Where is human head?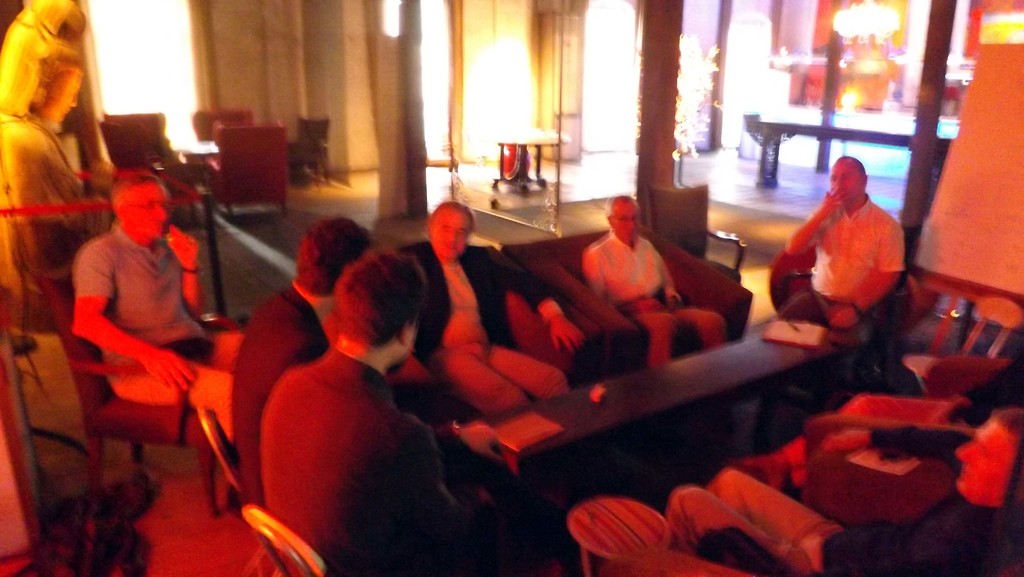
left=333, top=251, right=429, bottom=375.
